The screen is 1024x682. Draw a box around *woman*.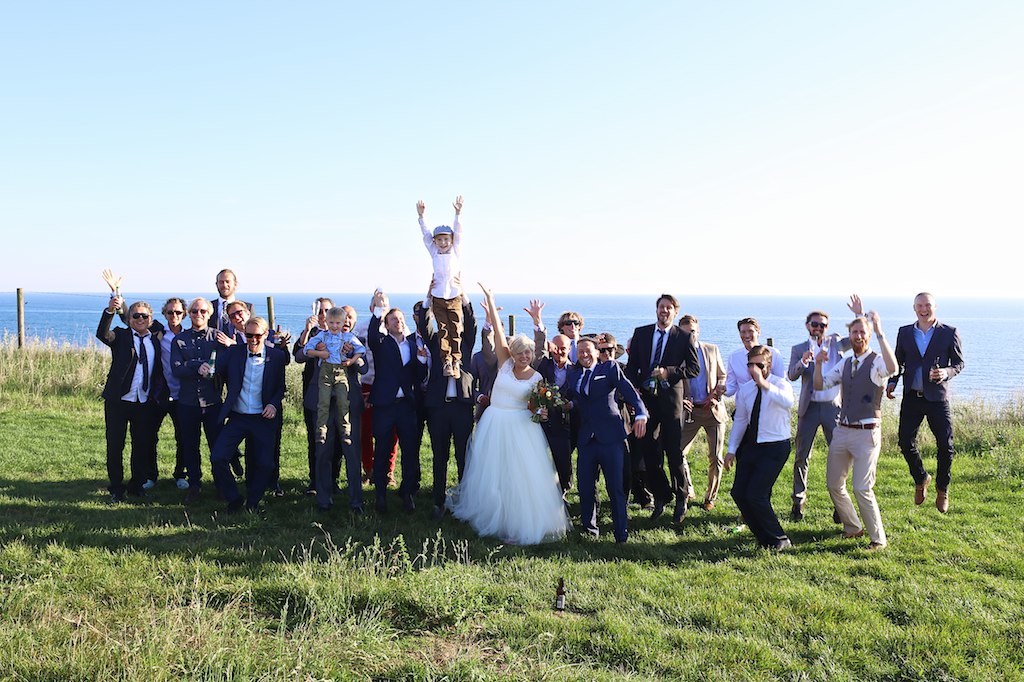
470 318 569 542.
